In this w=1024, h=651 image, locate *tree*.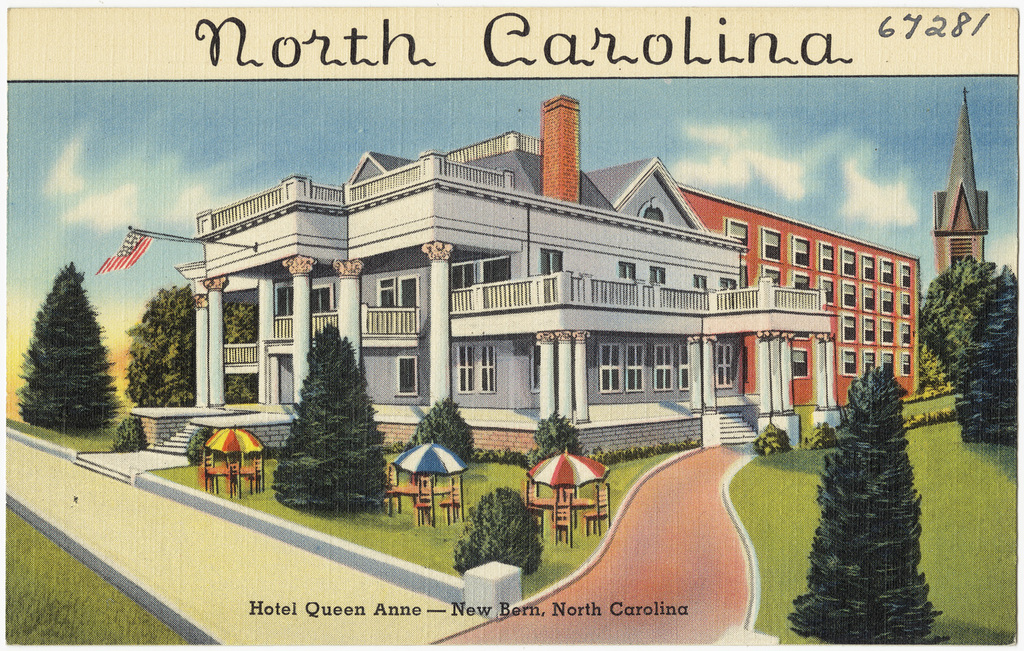
Bounding box: (914, 238, 1023, 432).
